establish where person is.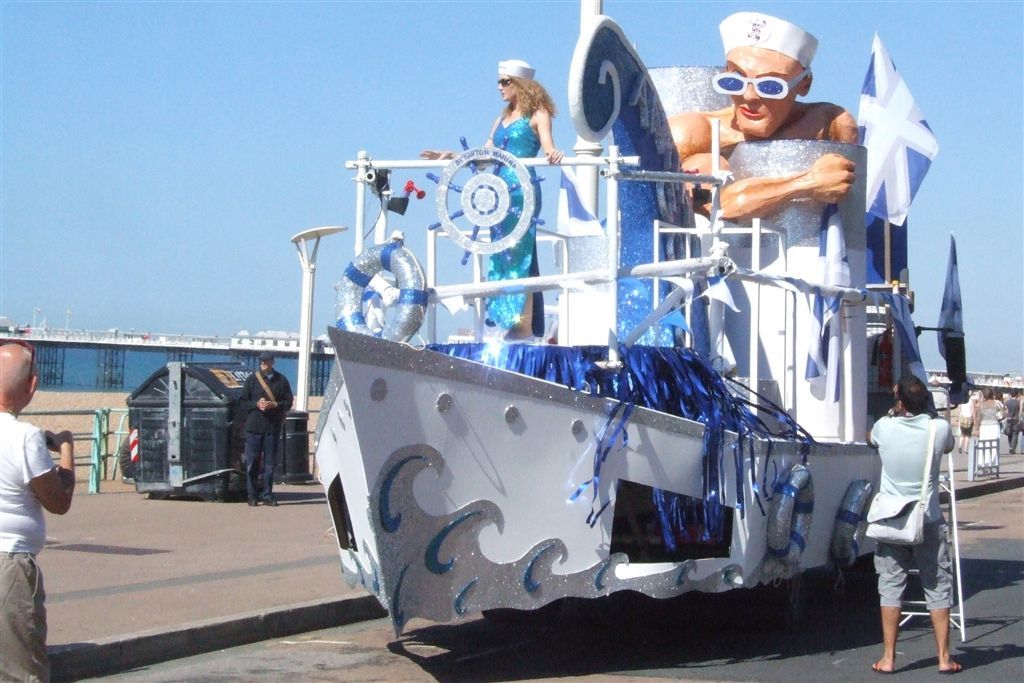
Established at bbox=(862, 371, 959, 681).
